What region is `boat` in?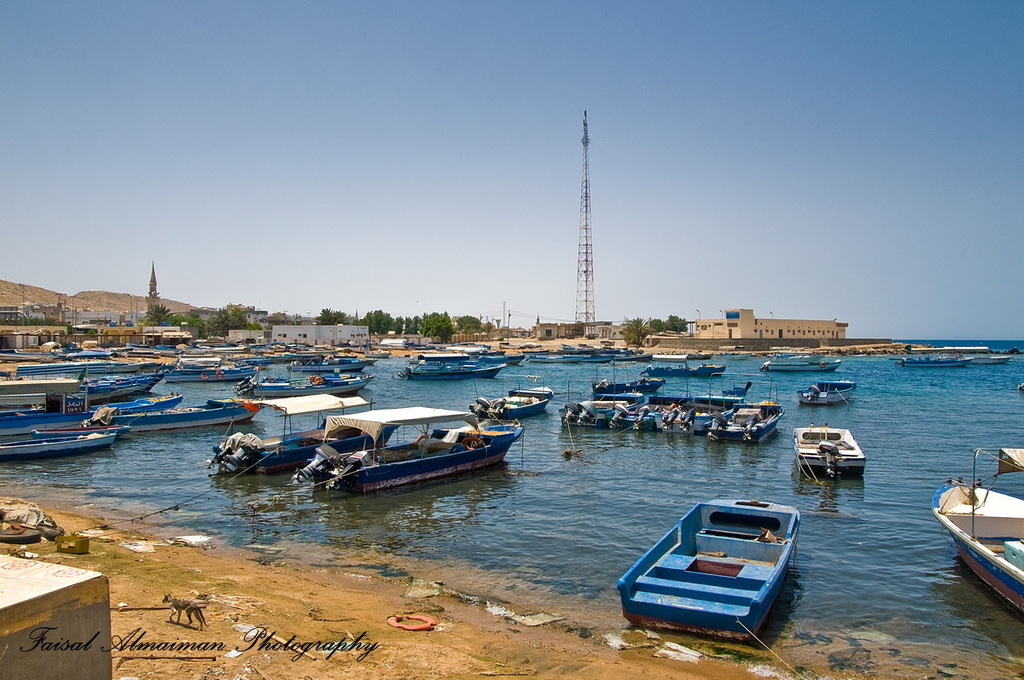
617/488/806/647.
